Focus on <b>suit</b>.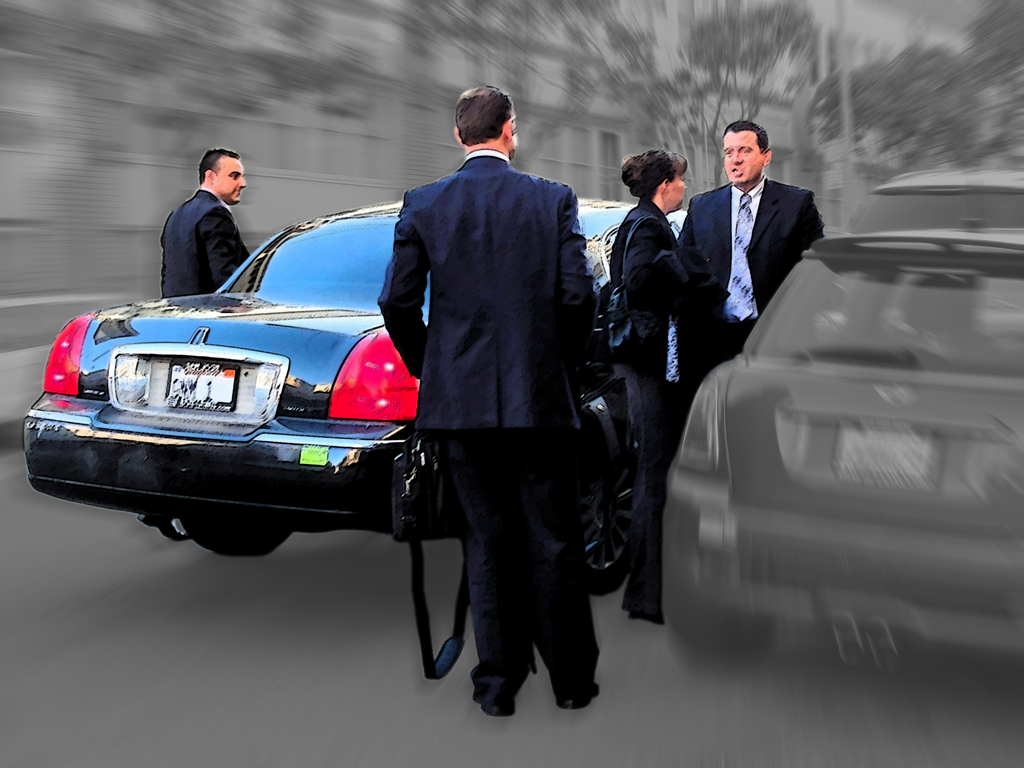
Focused at BBox(157, 186, 251, 300).
